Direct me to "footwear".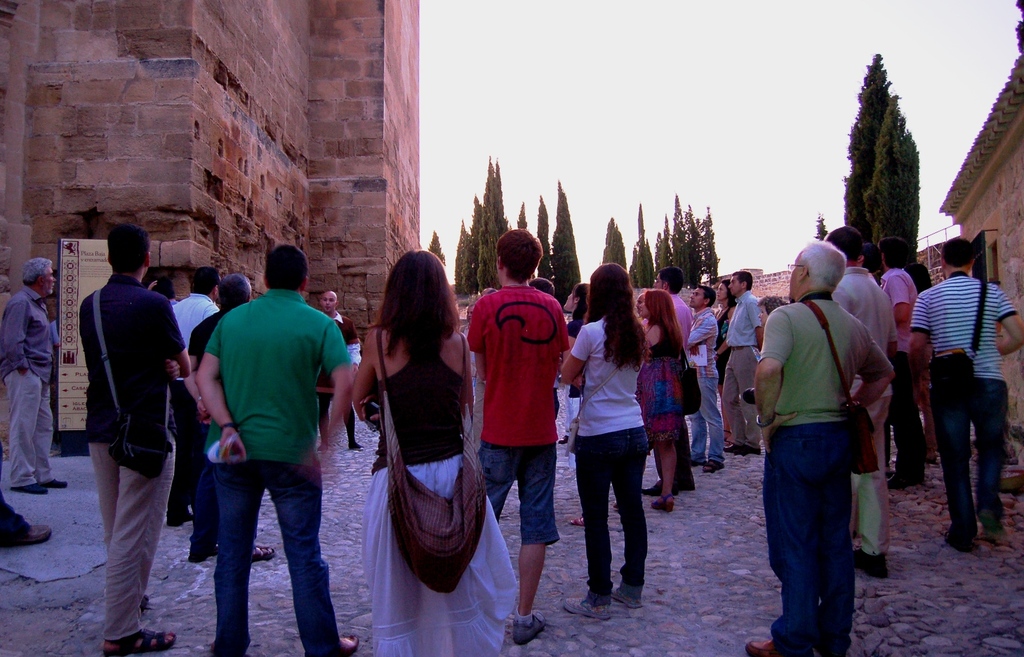
Direction: crop(980, 521, 1004, 539).
